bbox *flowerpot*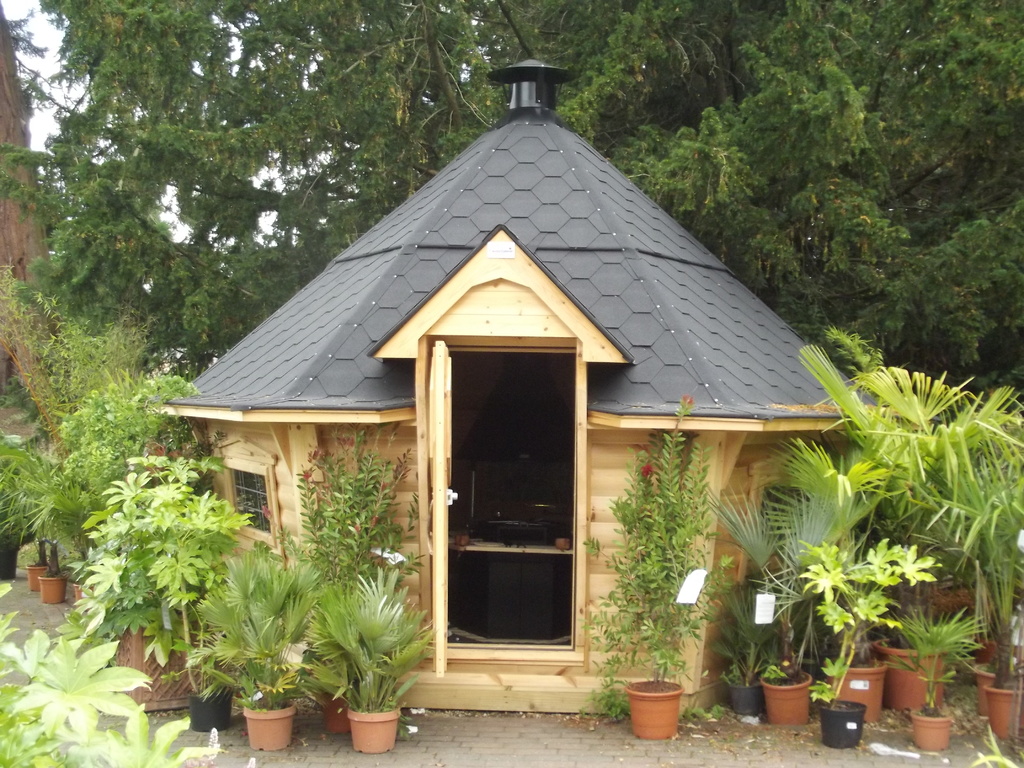
box(981, 685, 1022, 740)
